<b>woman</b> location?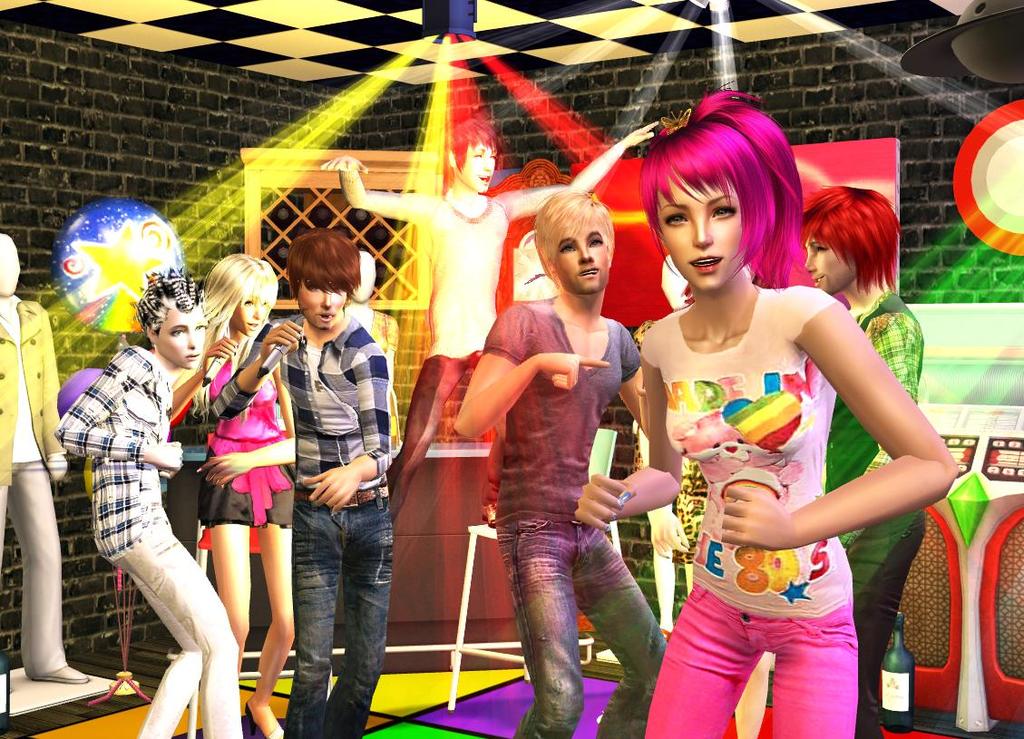
box=[168, 253, 294, 738]
